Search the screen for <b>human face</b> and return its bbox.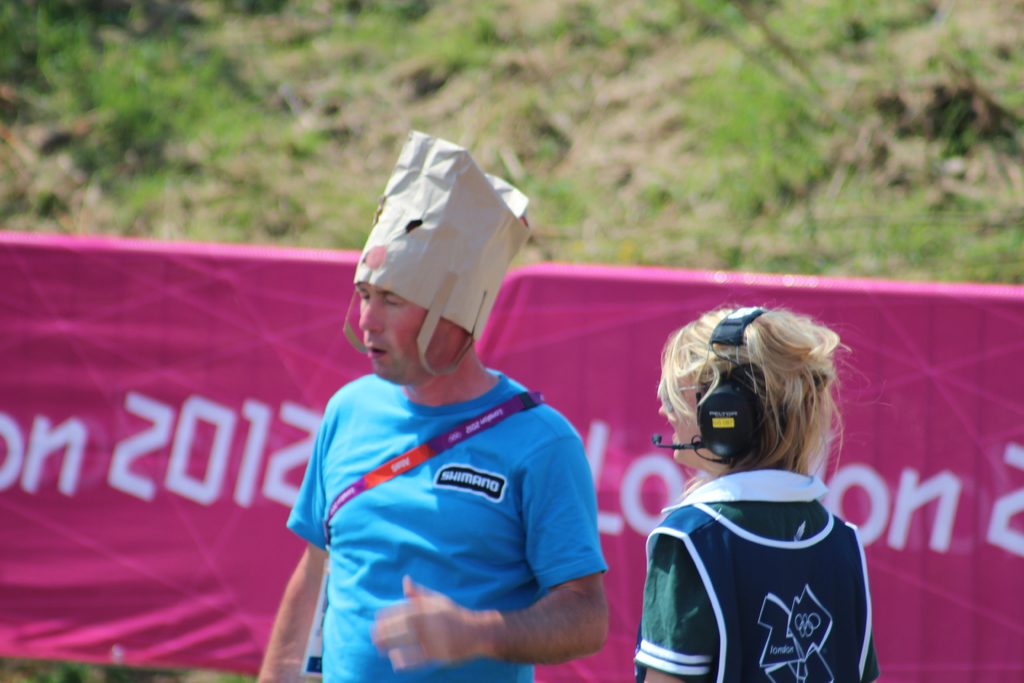
Found: [664, 361, 717, 466].
